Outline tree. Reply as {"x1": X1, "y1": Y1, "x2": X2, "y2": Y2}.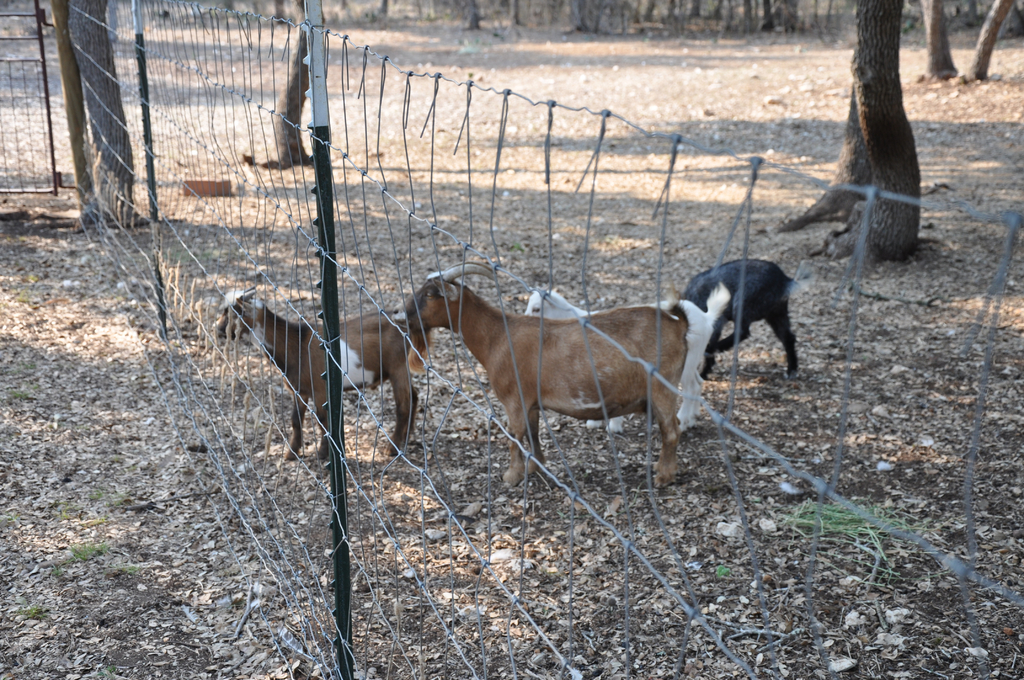
{"x1": 922, "y1": 0, "x2": 968, "y2": 82}.
